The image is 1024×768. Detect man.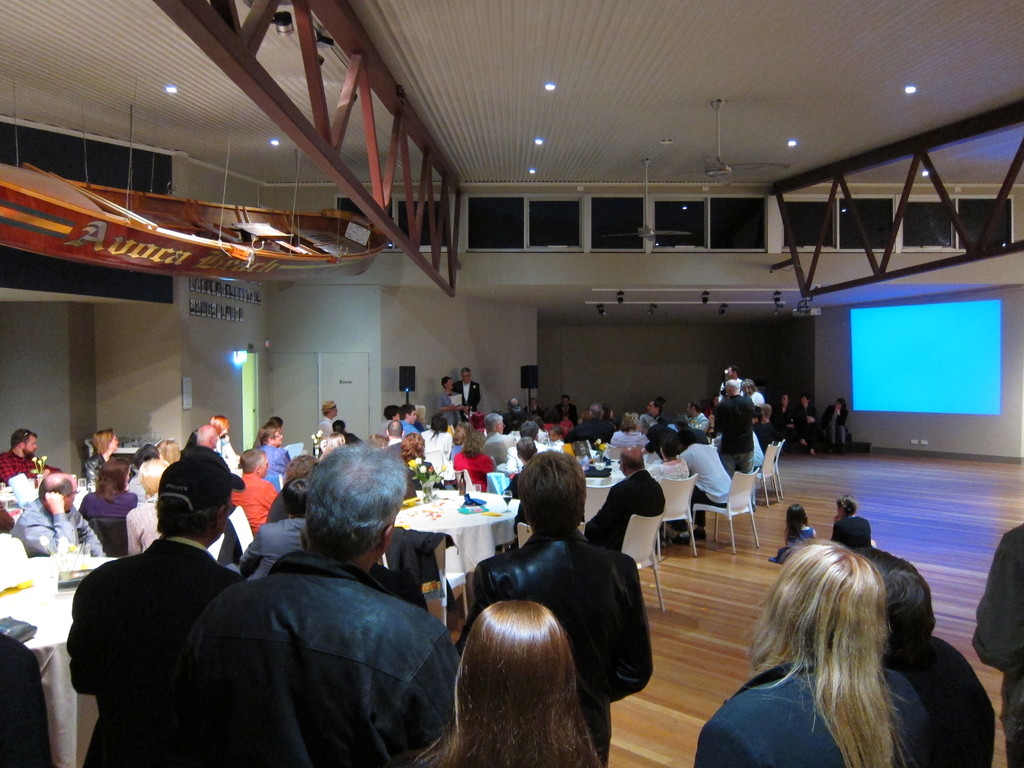
Detection: {"left": 452, "top": 367, "right": 481, "bottom": 412}.
